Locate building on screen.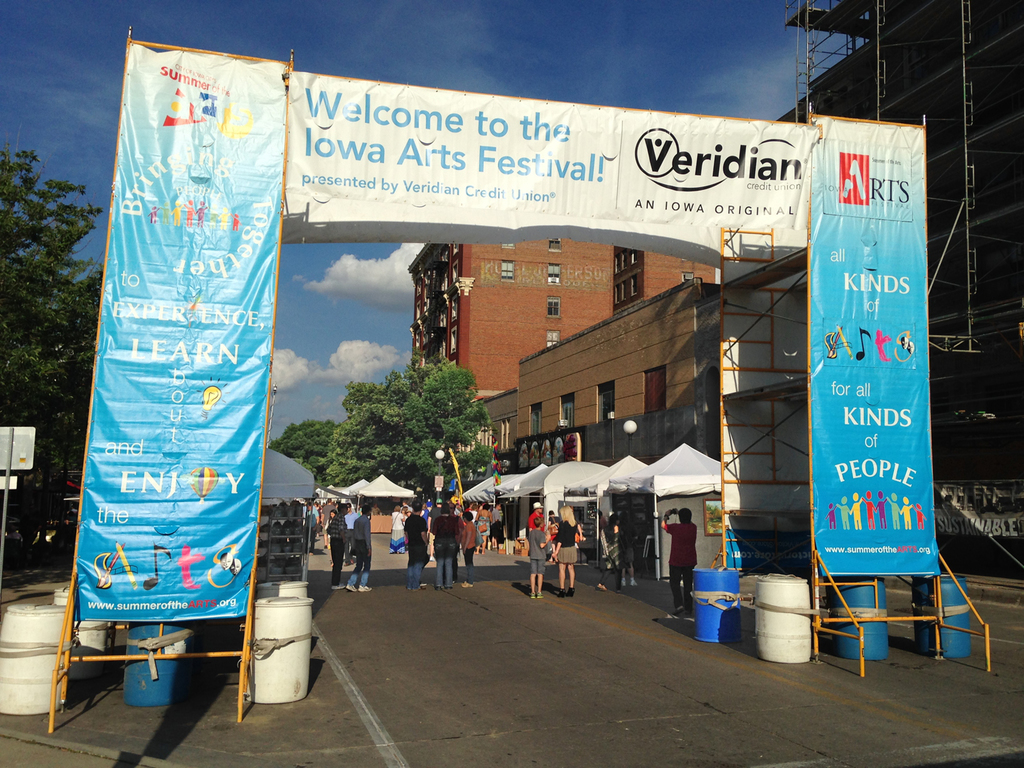
On screen at [405,240,717,400].
